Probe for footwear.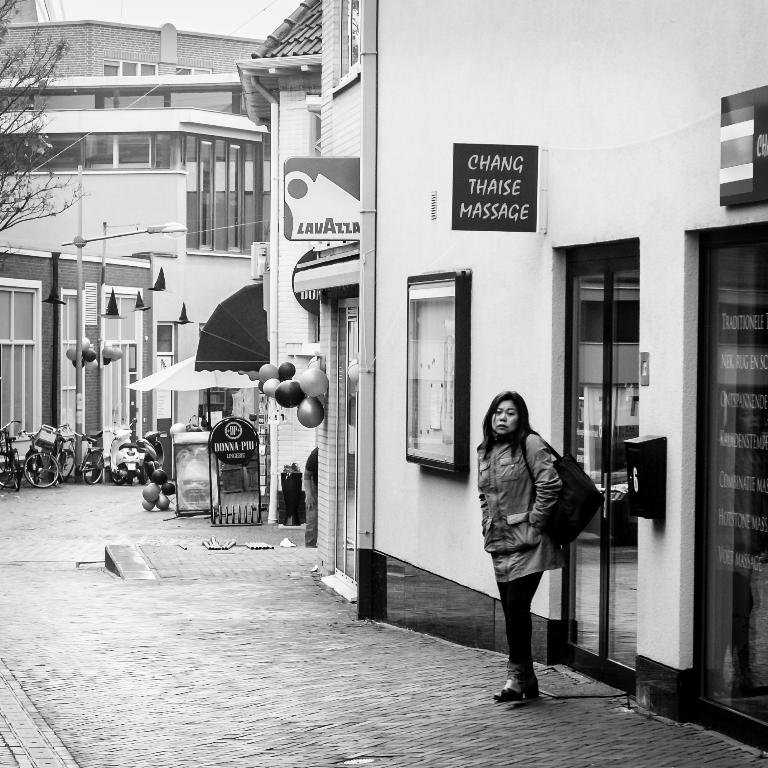
Probe result: <bbox>519, 688, 532, 701</bbox>.
